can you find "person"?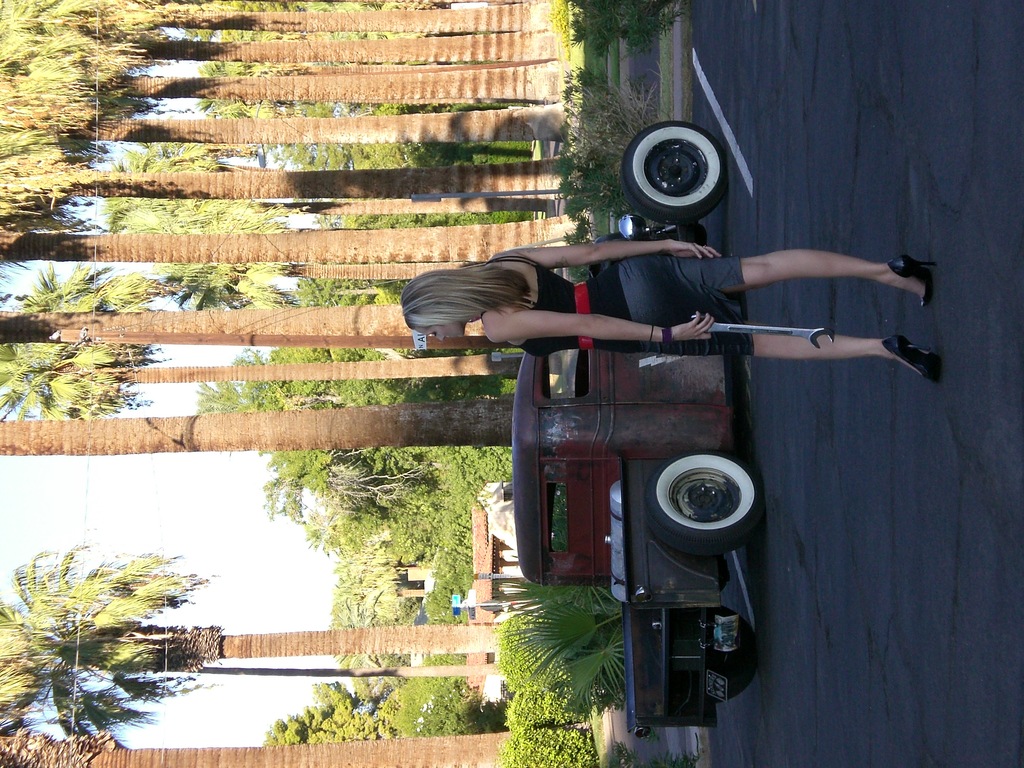
Yes, bounding box: region(400, 241, 947, 380).
